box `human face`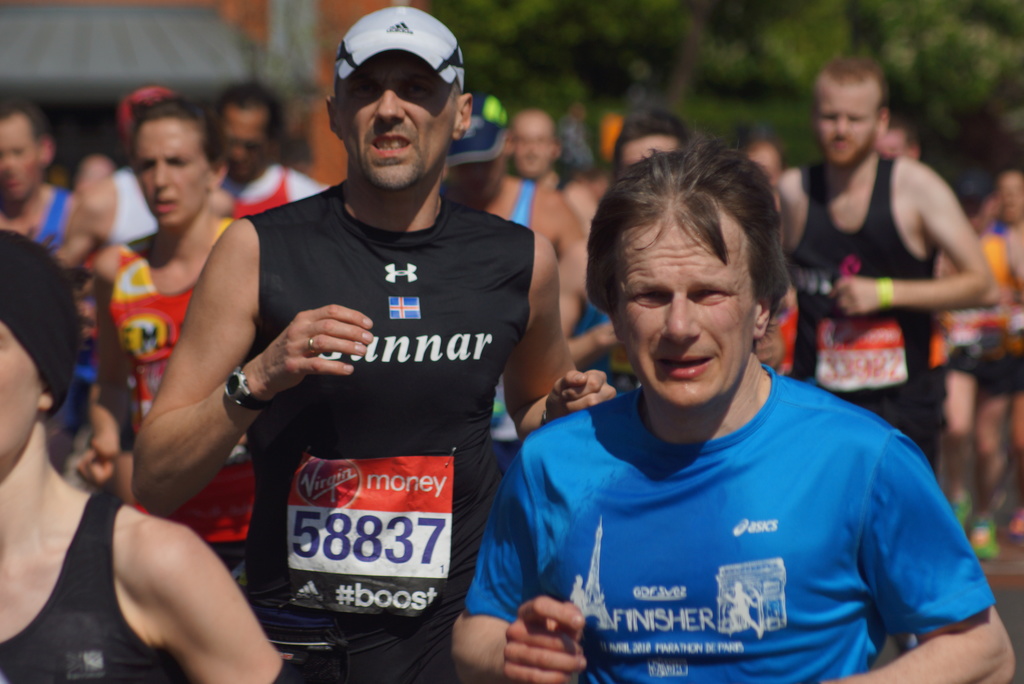
left=336, top=63, right=465, bottom=189
